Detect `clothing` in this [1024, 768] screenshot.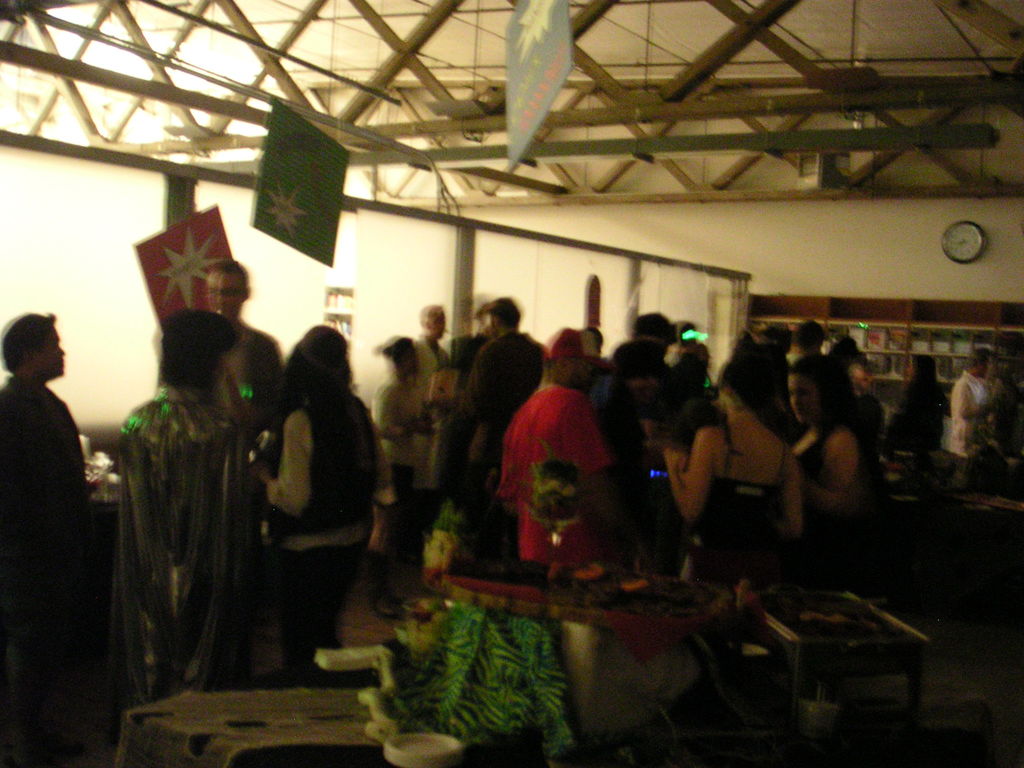
Detection: [691, 415, 789, 580].
